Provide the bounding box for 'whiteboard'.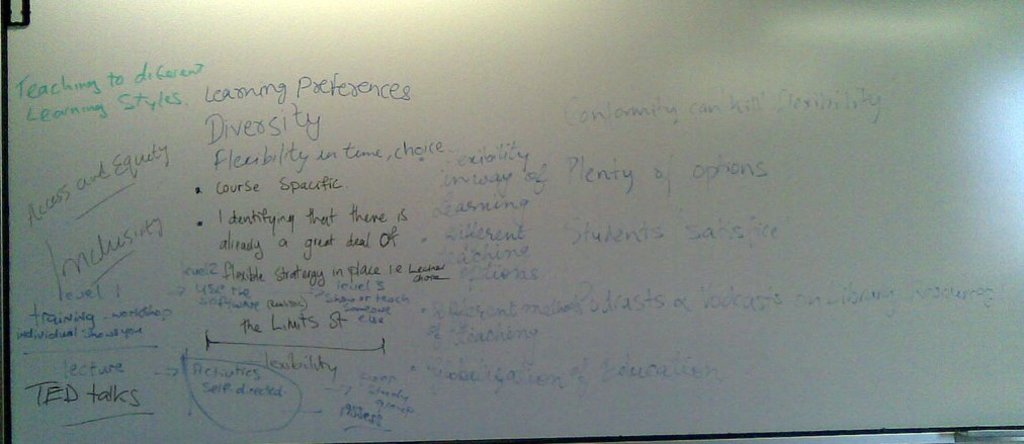
crop(0, 0, 1023, 443).
